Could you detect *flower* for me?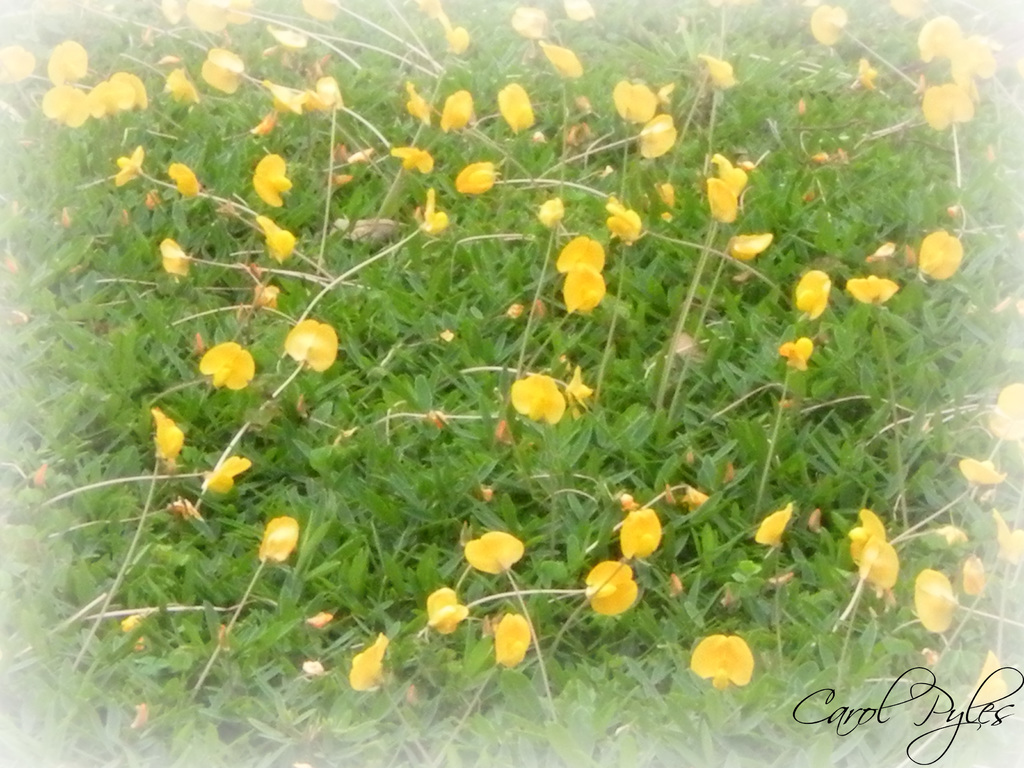
Detection result: detection(958, 554, 995, 597).
